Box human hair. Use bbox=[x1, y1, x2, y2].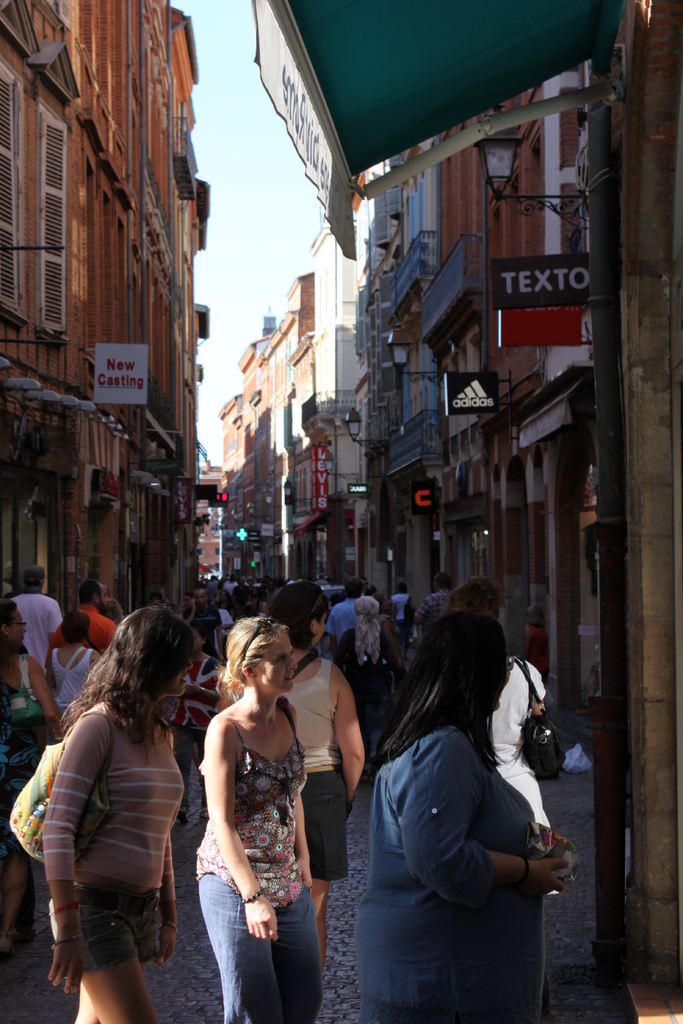
bbox=[397, 582, 406, 596].
